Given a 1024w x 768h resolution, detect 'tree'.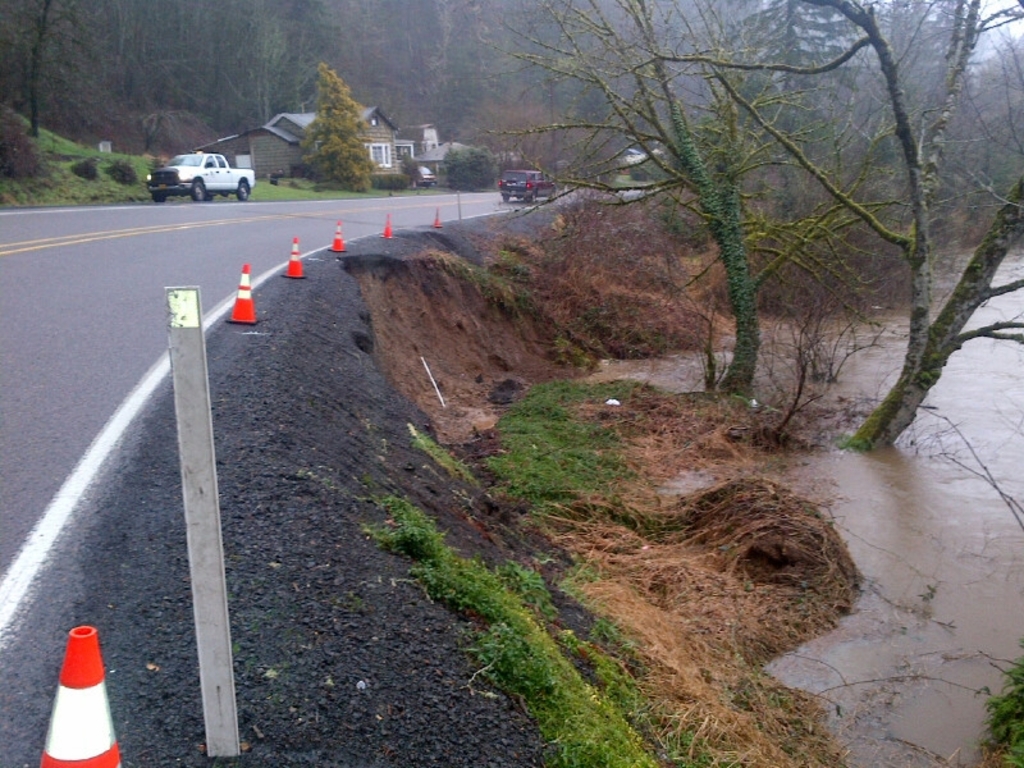
[left=765, top=0, right=1023, bottom=440].
